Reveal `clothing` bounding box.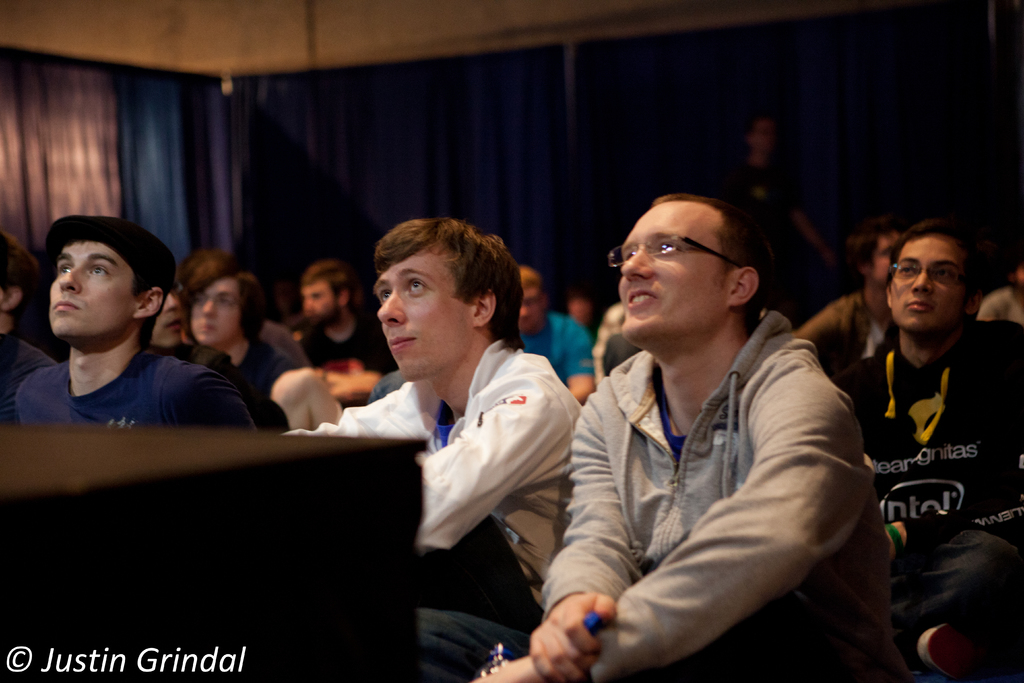
Revealed: detection(271, 338, 577, 682).
